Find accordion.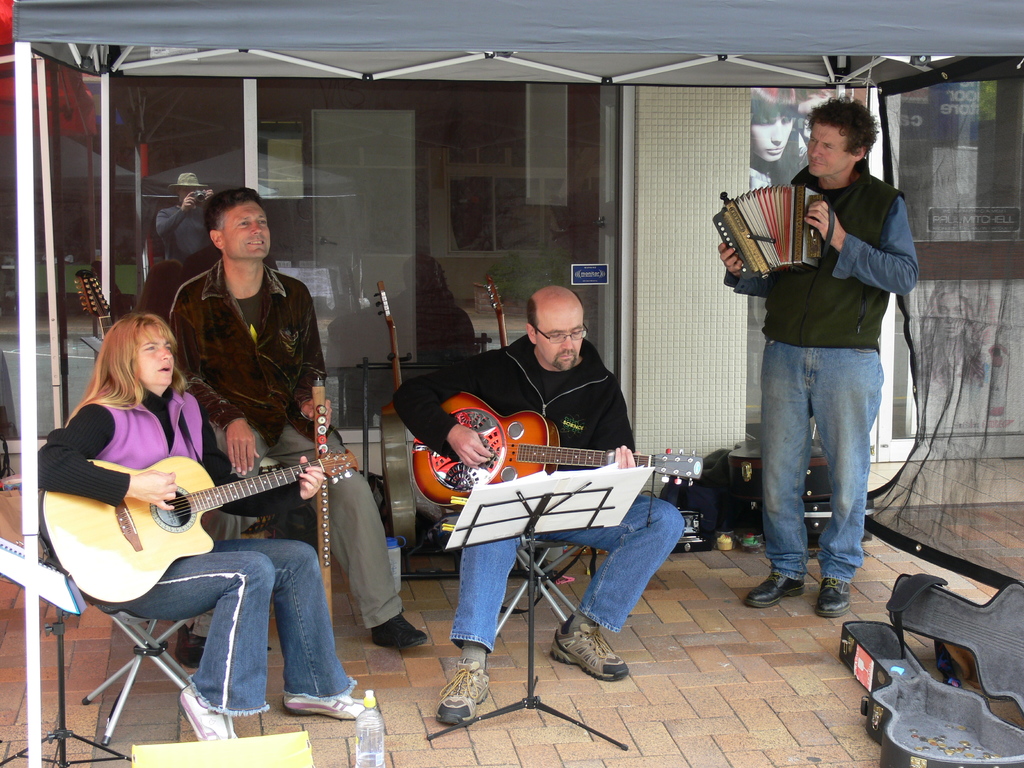
x1=716, y1=170, x2=848, y2=282.
